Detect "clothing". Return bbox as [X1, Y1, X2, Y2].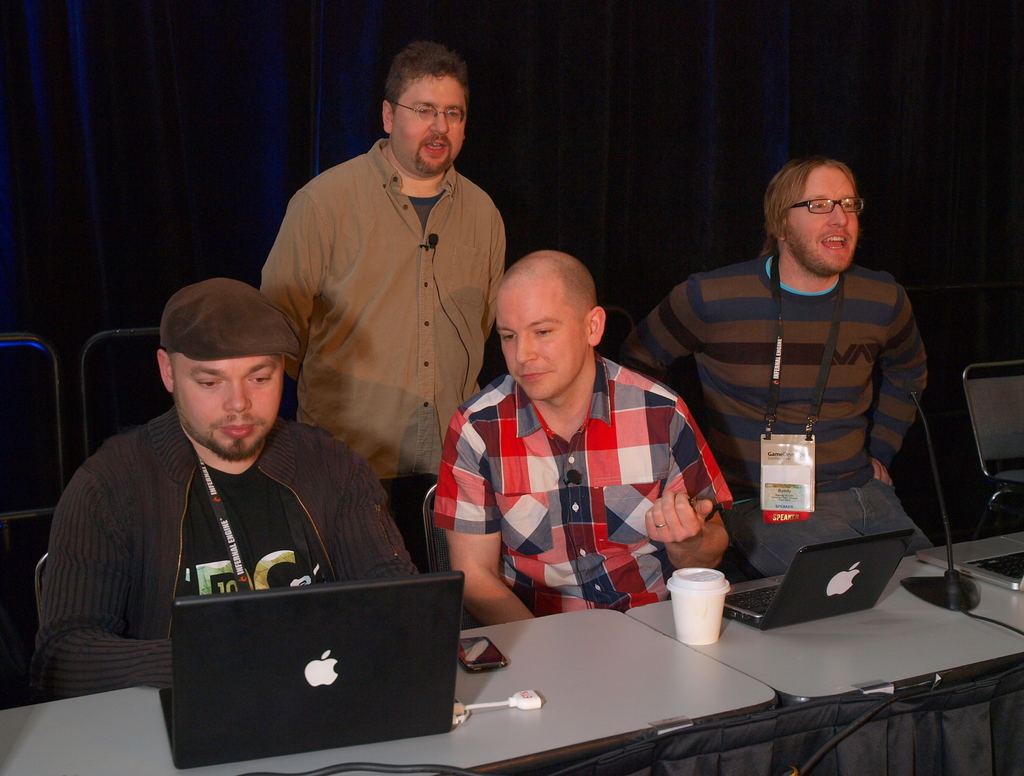
[437, 318, 726, 635].
